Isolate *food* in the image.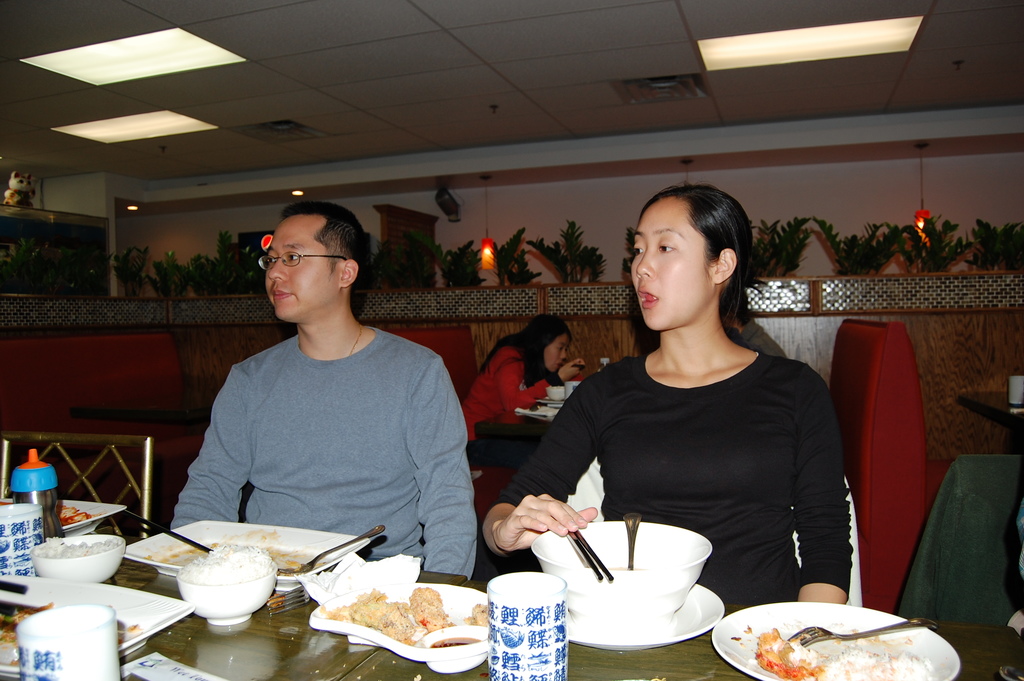
Isolated region: [x1=276, y1=554, x2=323, y2=579].
